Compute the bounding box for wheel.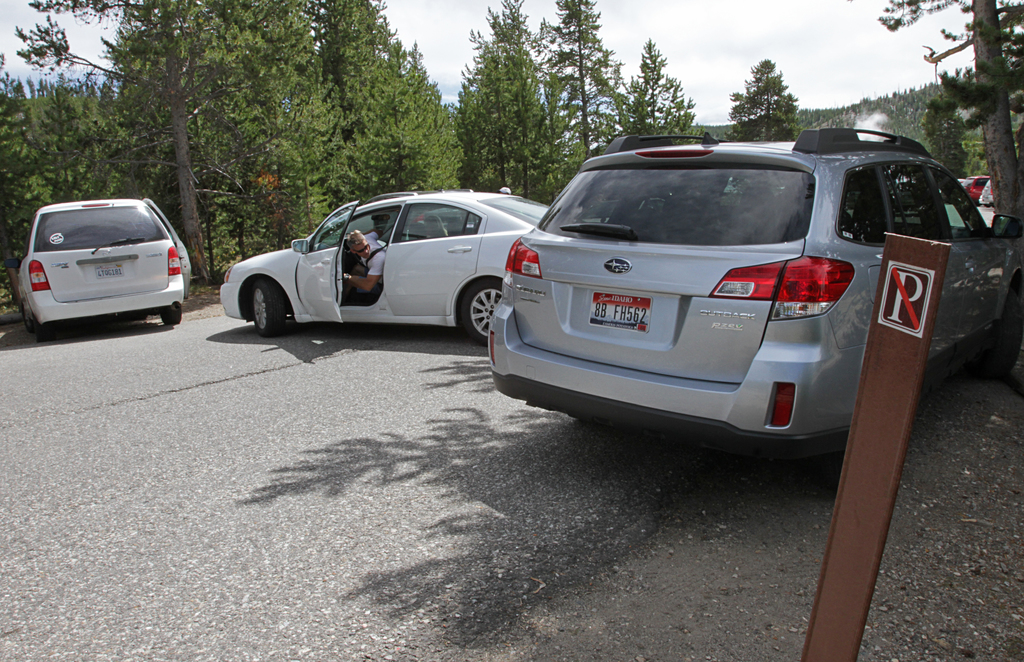
(x1=228, y1=266, x2=281, y2=331).
